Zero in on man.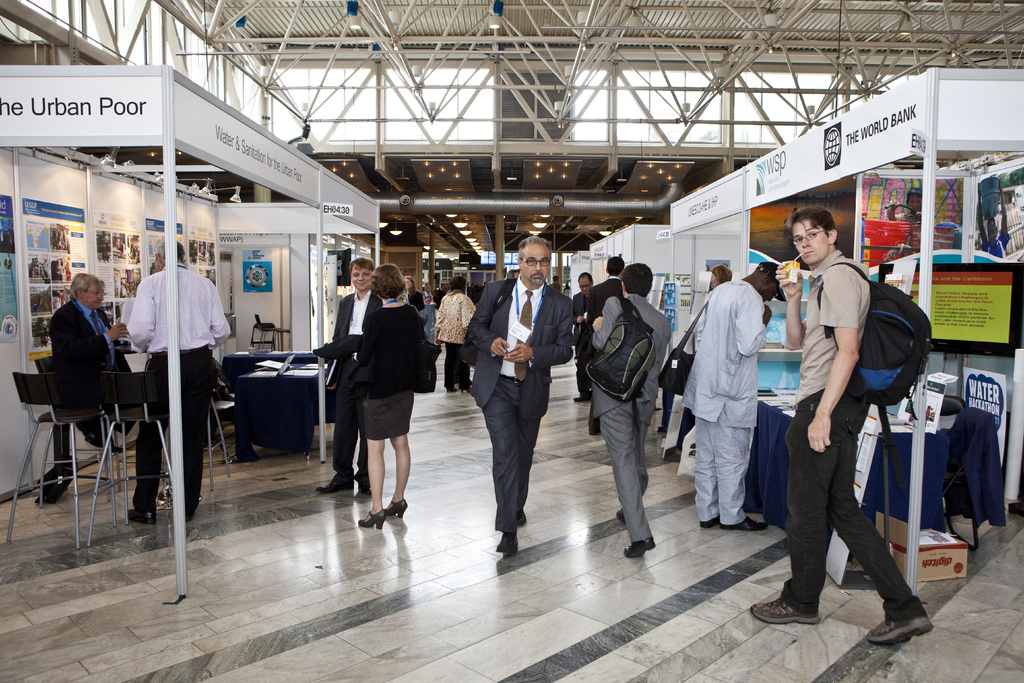
Zeroed in: pyautogui.locateOnScreen(290, 268, 369, 492).
